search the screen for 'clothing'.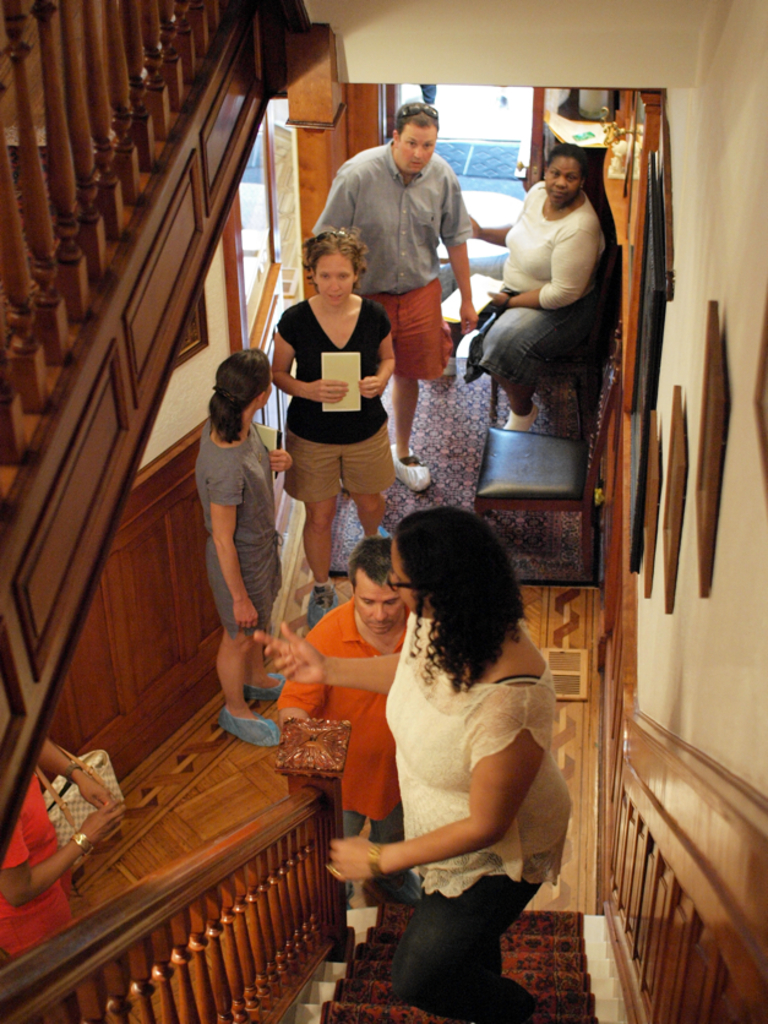
Found at pyautogui.locateOnScreen(195, 418, 301, 621).
